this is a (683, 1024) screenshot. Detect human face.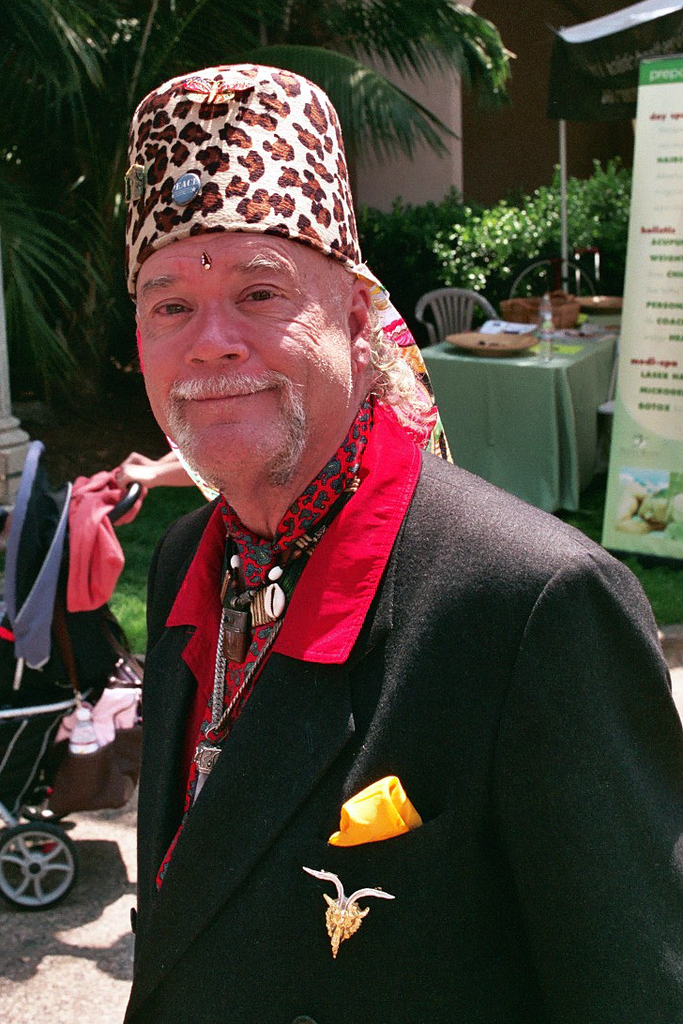
bbox=(139, 235, 344, 465).
